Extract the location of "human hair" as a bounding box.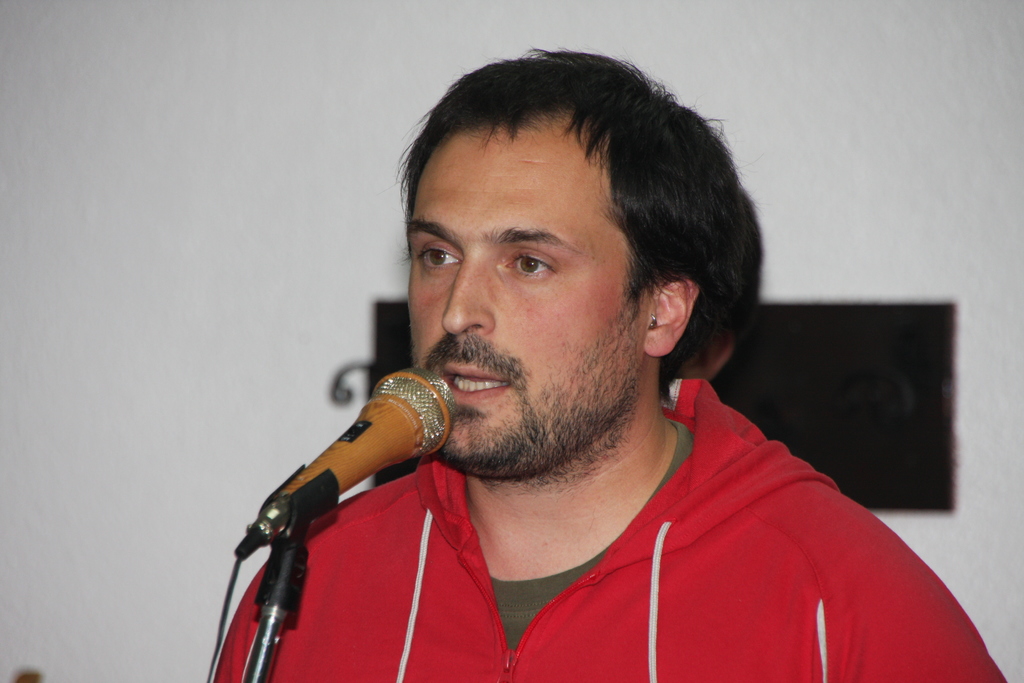
l=395, t=69, r=740, b=393.
